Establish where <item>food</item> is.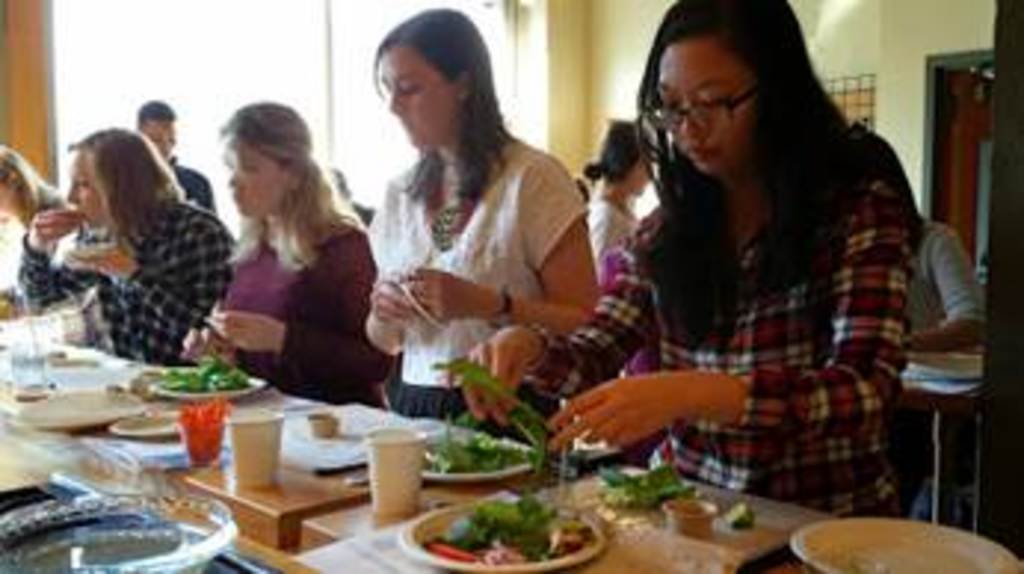
Established at select_region(148, 352, 255, 399).
